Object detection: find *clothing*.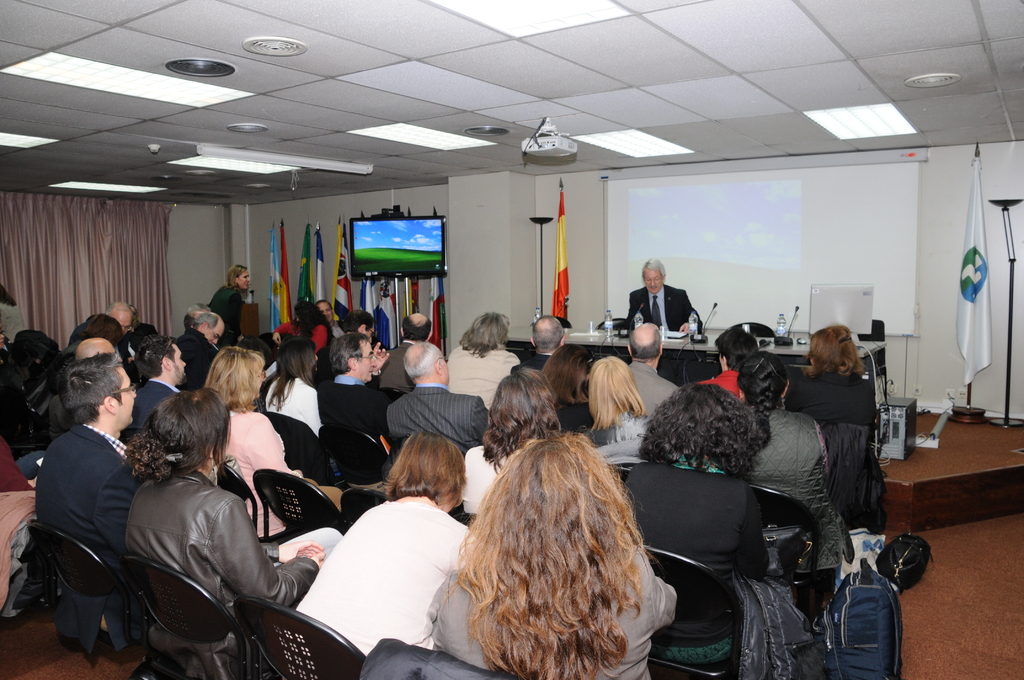
box=[177, 328, 217, 389].
